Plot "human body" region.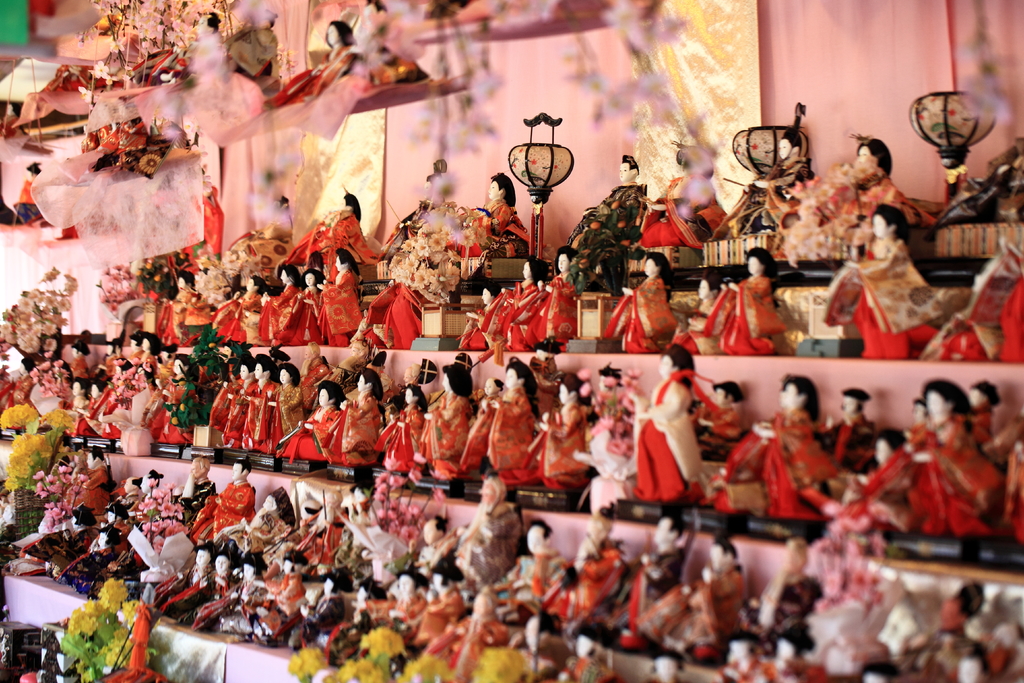
Plotted at [815,383,883,476].
